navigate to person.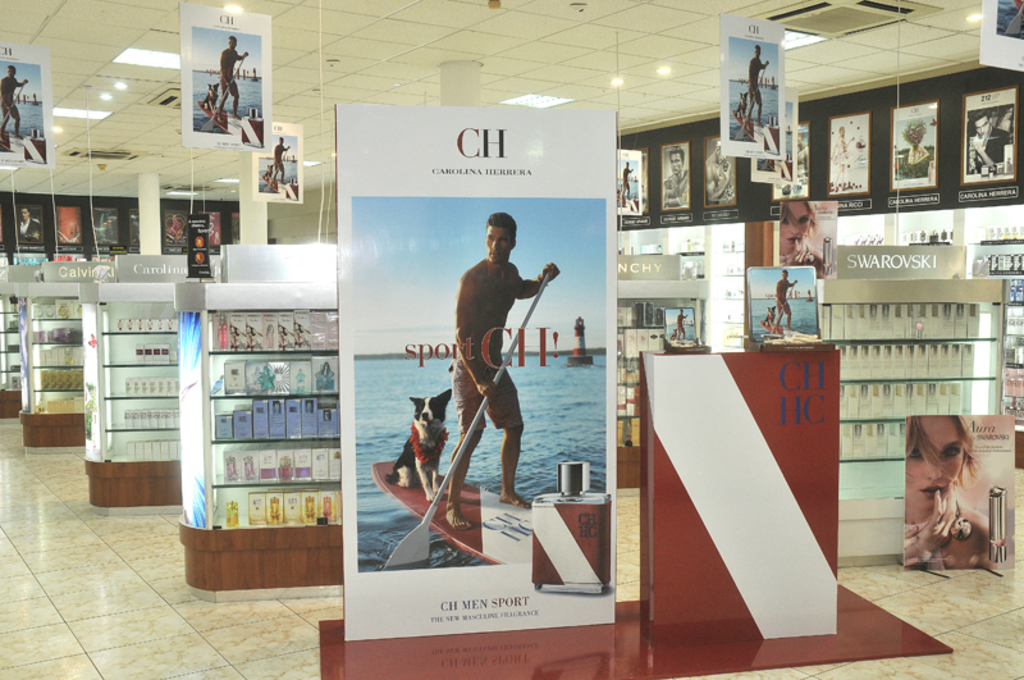
Navigation target: {"x1": 899, "y1": 412, "x2": 1011, "y2": 572}.
